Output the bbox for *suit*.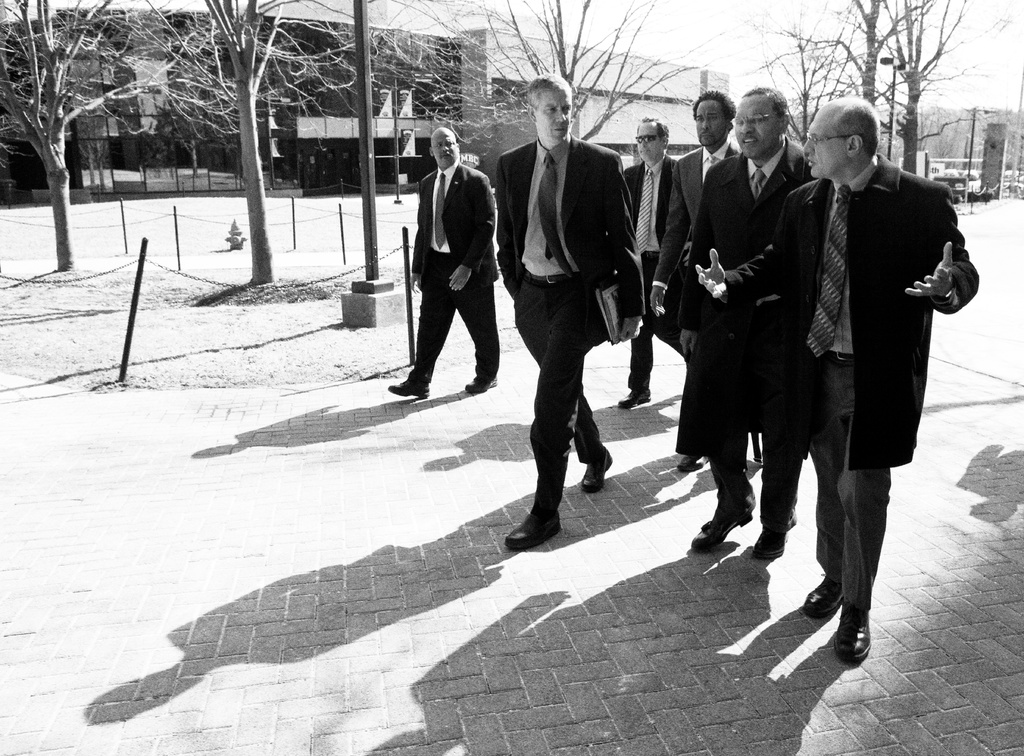
(x1=416, y1=162, x2=501, y2=376).
